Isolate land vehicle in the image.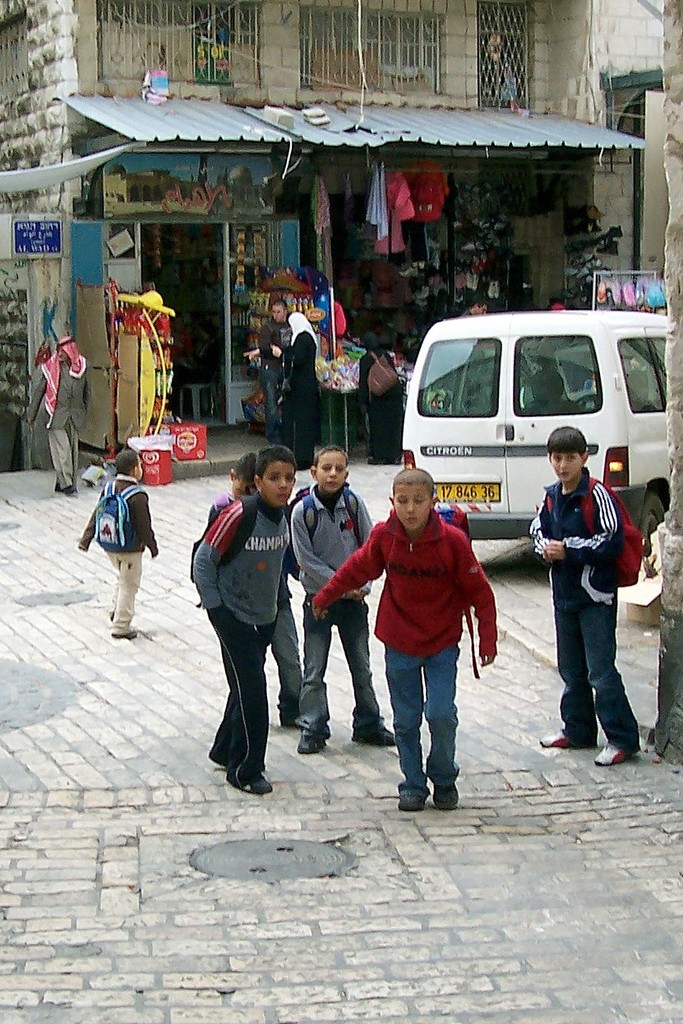
Isolated region: detection(421, 312, 662, 583).
